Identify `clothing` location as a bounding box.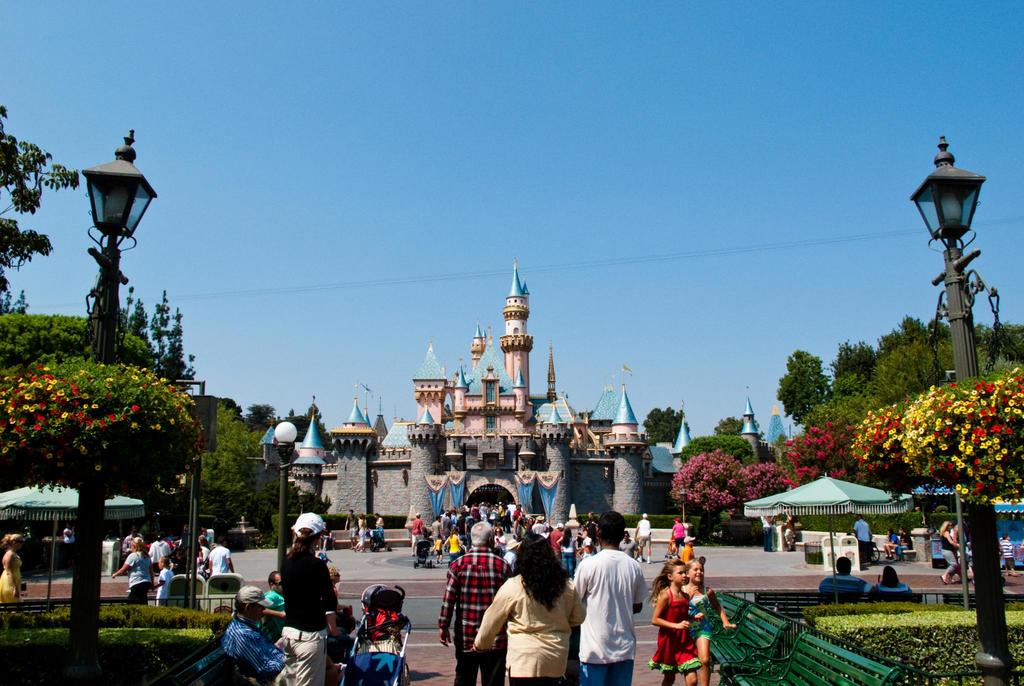
650 589 705 666.
